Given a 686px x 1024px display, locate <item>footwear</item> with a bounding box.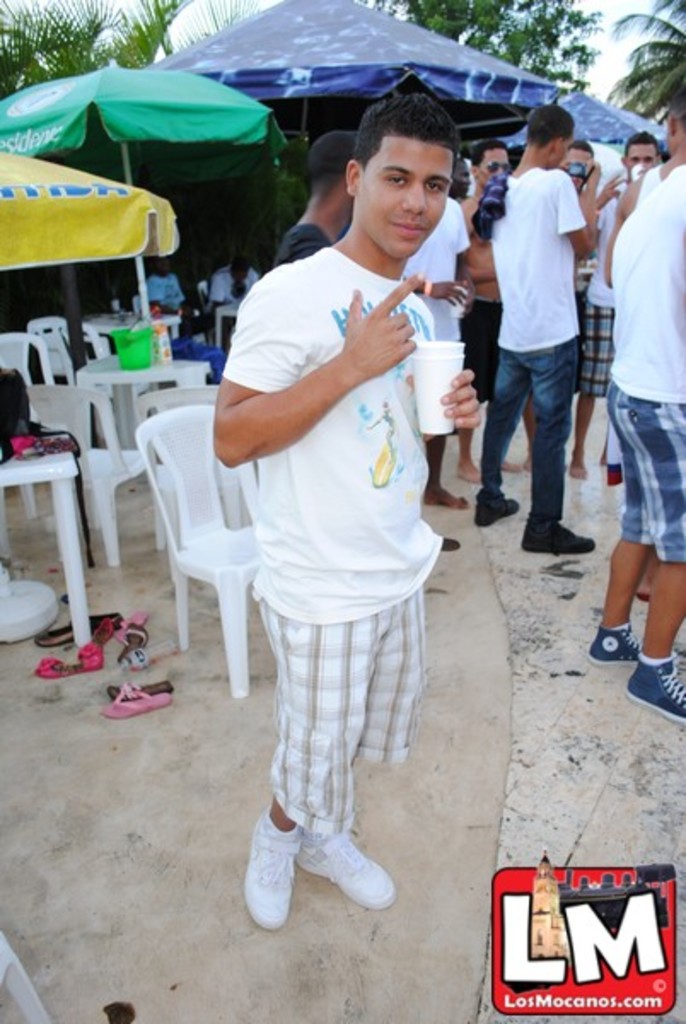
Located: bbox(585, 625, 642, 664).
